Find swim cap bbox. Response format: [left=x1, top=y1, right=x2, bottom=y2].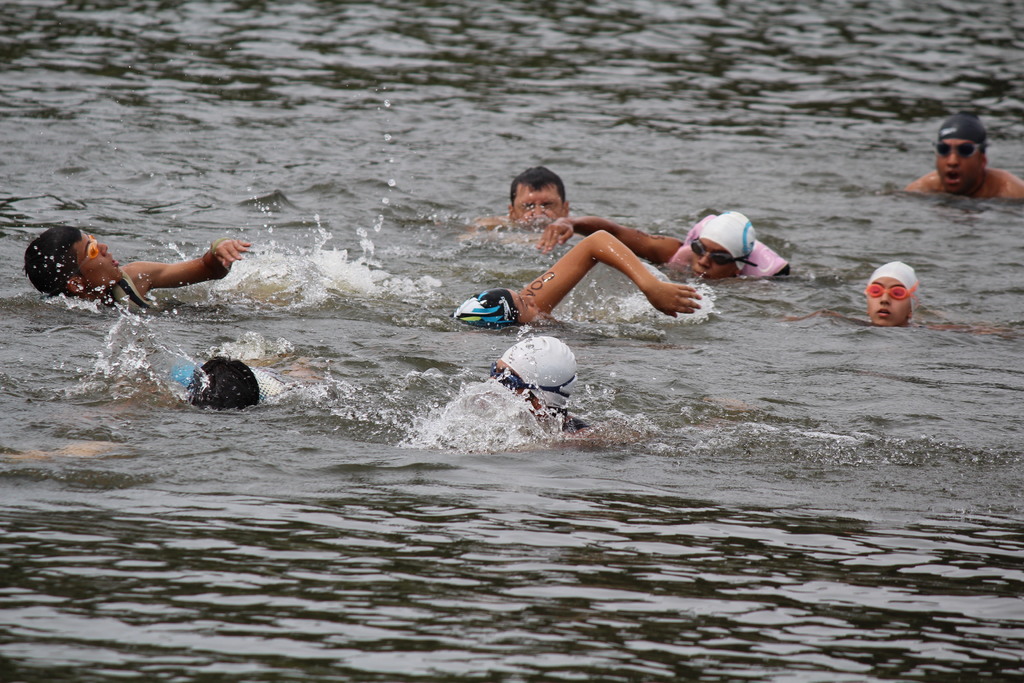
[left=499, top=337, right=580, bottom=399].
